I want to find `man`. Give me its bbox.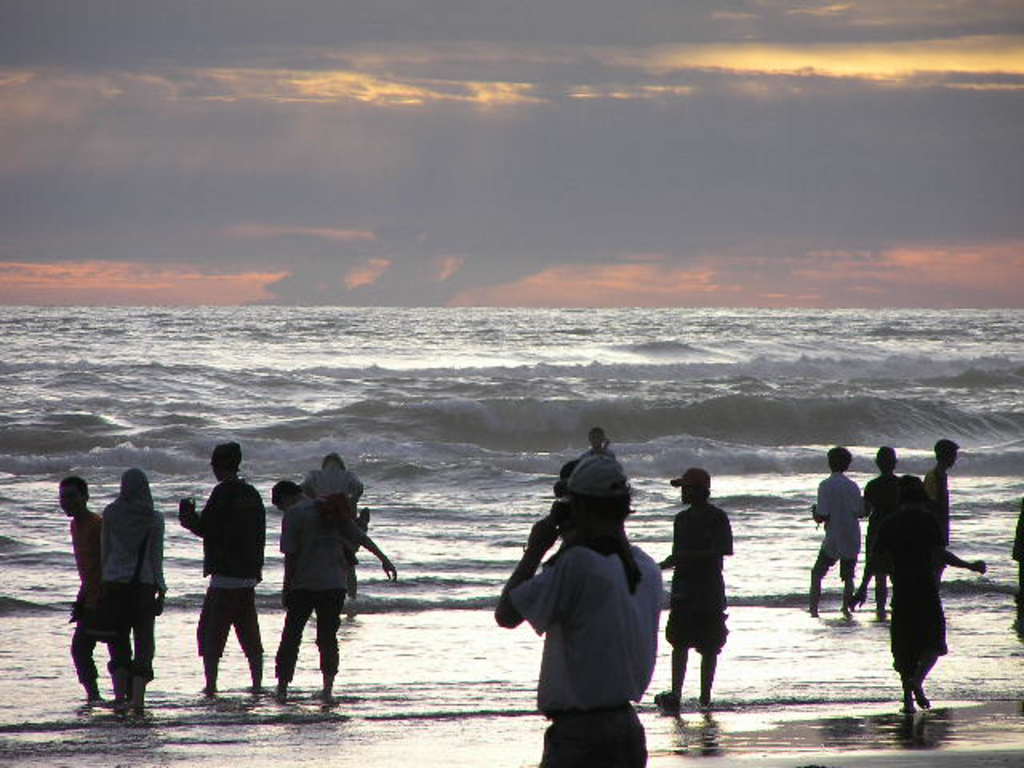
[653,470,731,710].
